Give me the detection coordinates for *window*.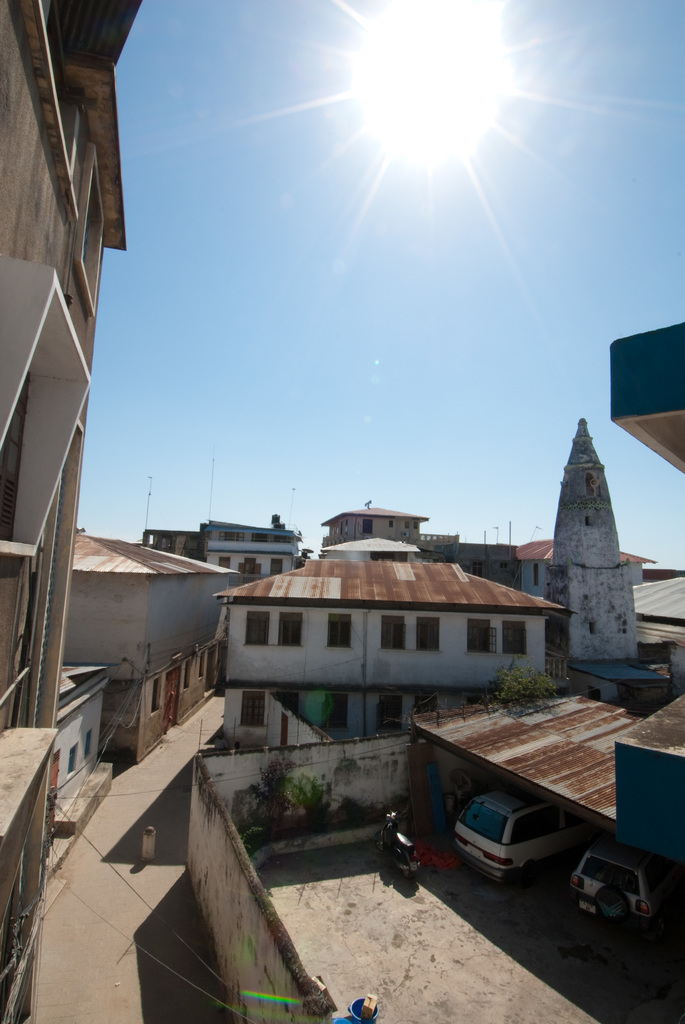
select_region(328, 612, 349, 648).
